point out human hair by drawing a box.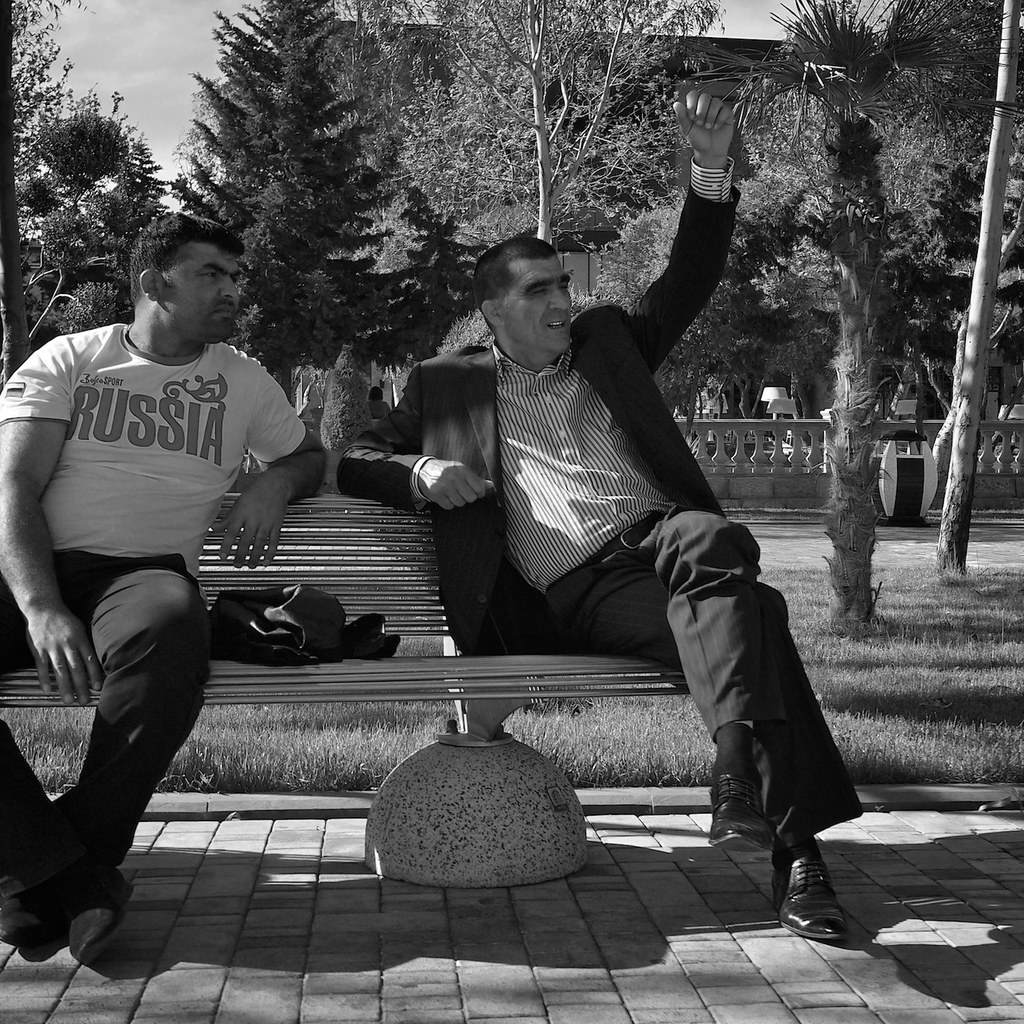
select_region(370, 385, 384, 401).
